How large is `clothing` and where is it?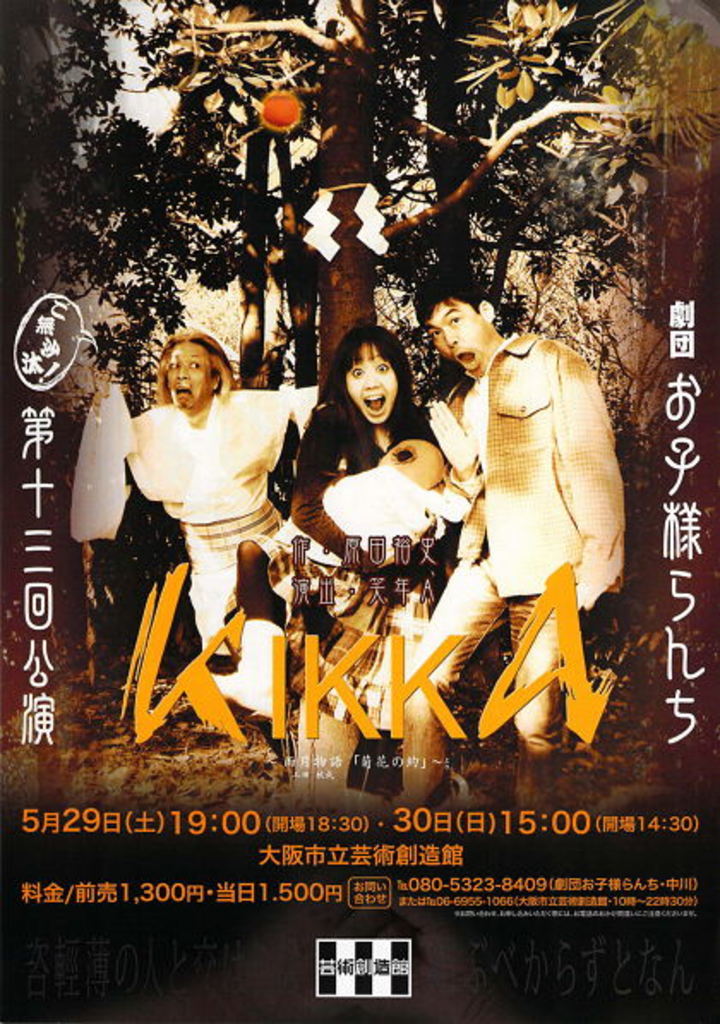
Bounding box: <box>69,382,315,707</box>.
